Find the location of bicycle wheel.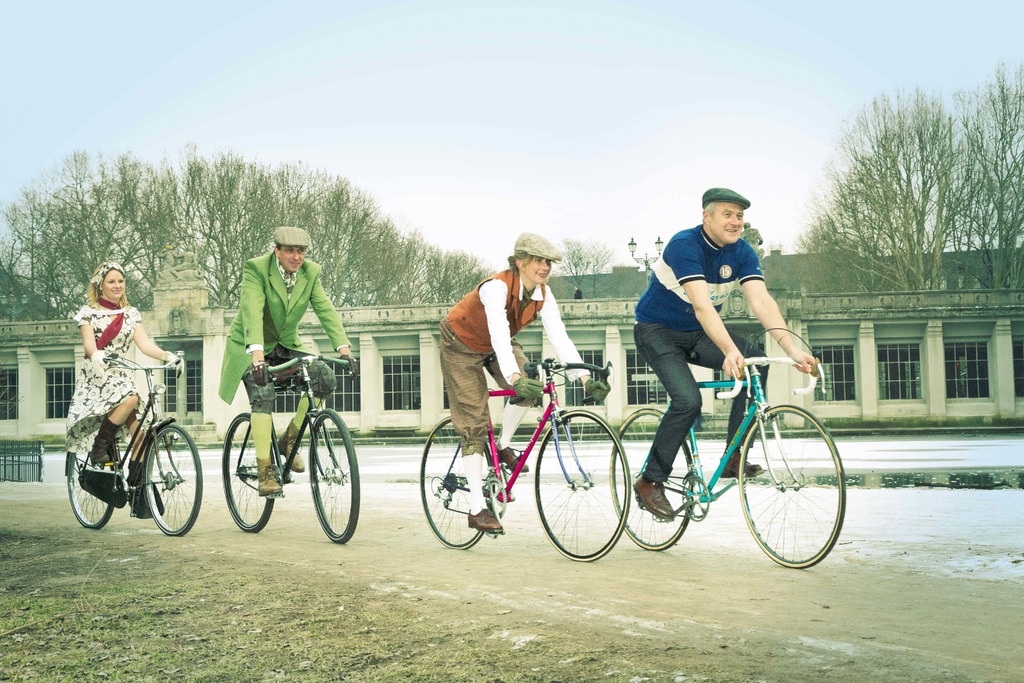
Location: box=[609, 420, 692, 554].
